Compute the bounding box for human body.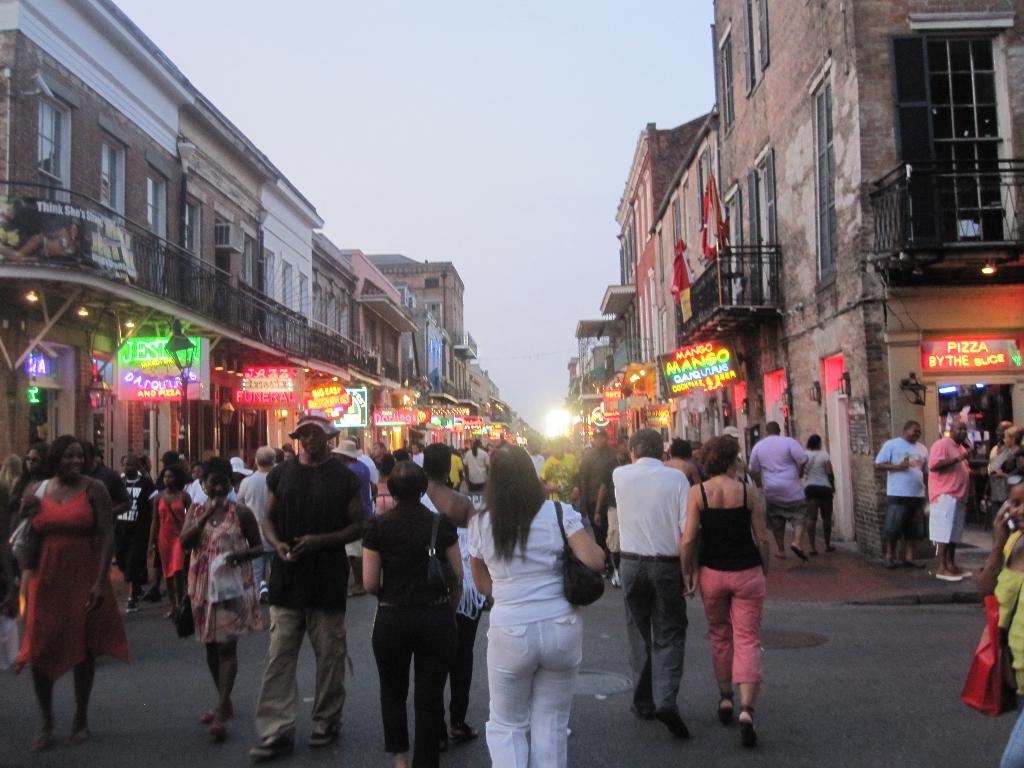
[247, 452, 366, 758].
